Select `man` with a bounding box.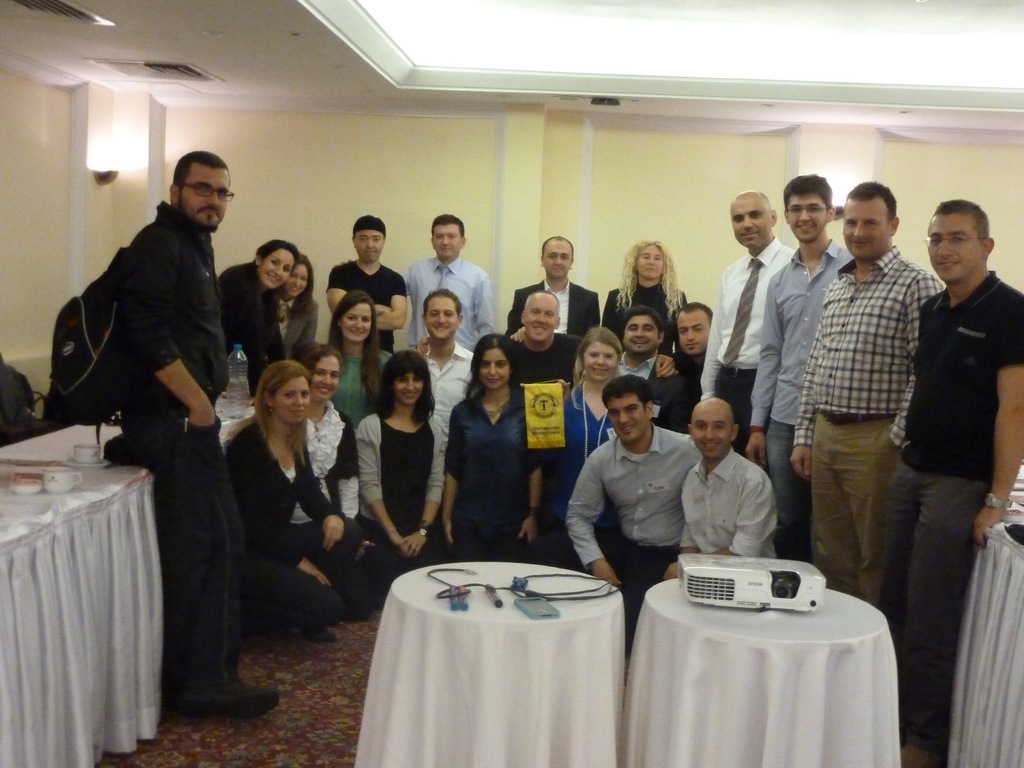
bbox=[662, 305, 715, 392].
